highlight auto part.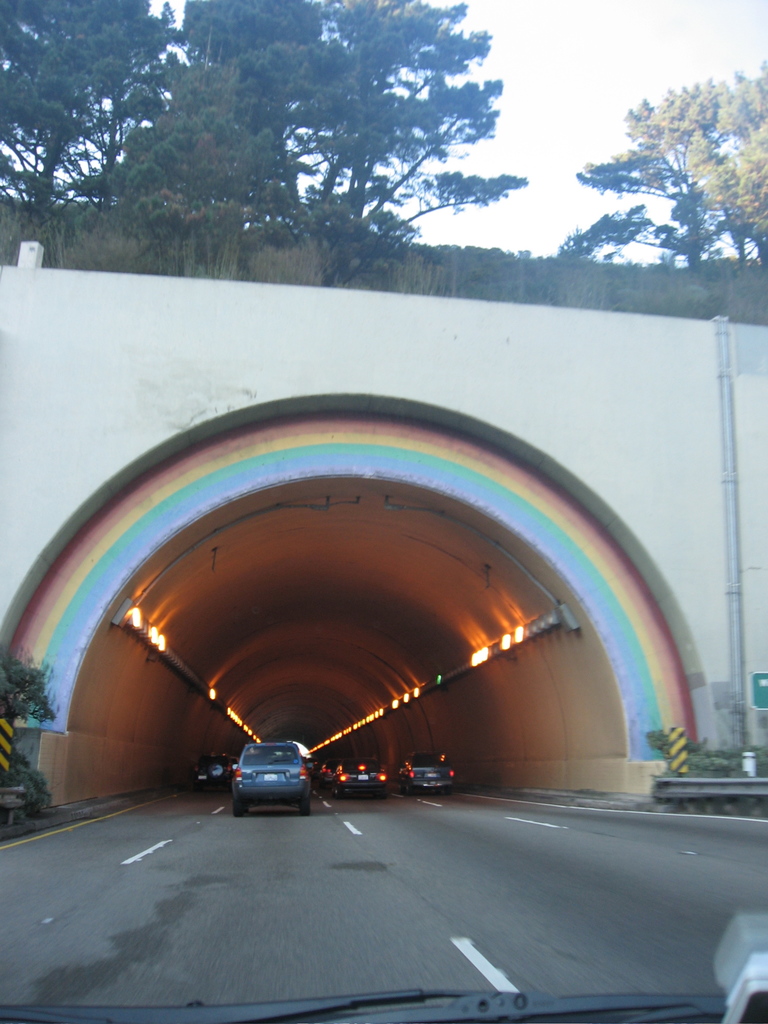
Highlighted region: 0/982/720/1023.
